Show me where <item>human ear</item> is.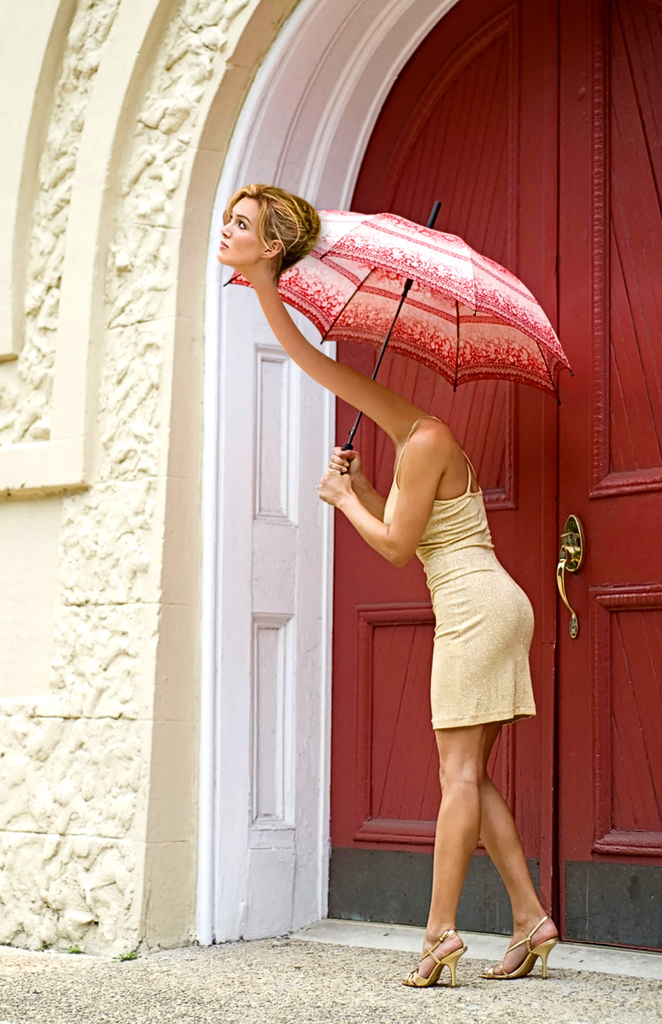
<item>human ear</item> is at box=[258, 239, 287, 259].
